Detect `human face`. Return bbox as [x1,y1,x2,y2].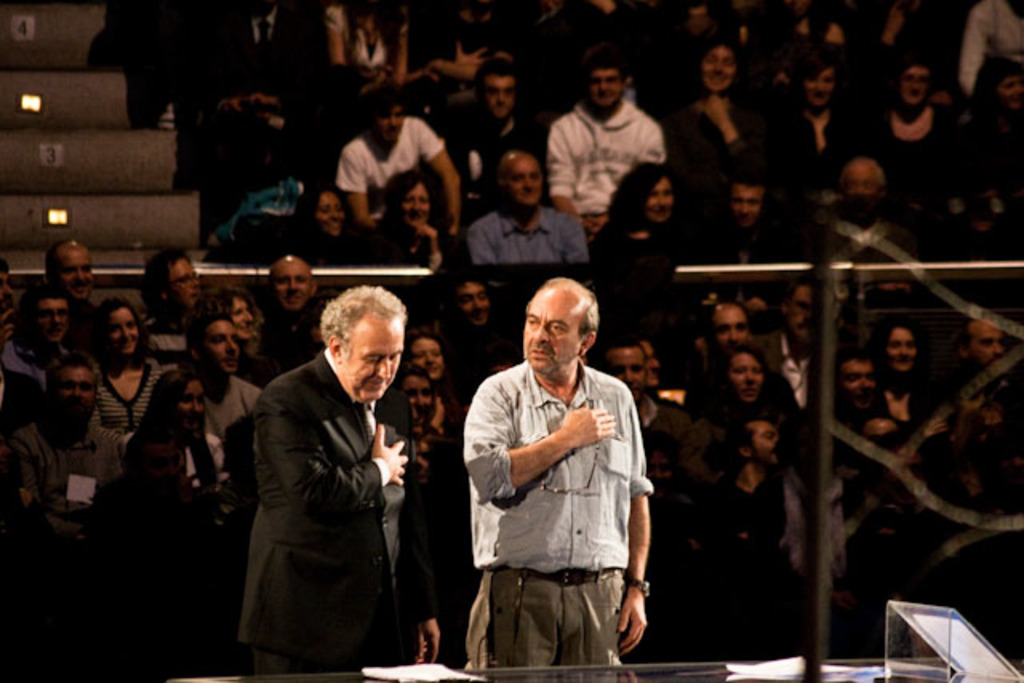
[414,336,446,379].
